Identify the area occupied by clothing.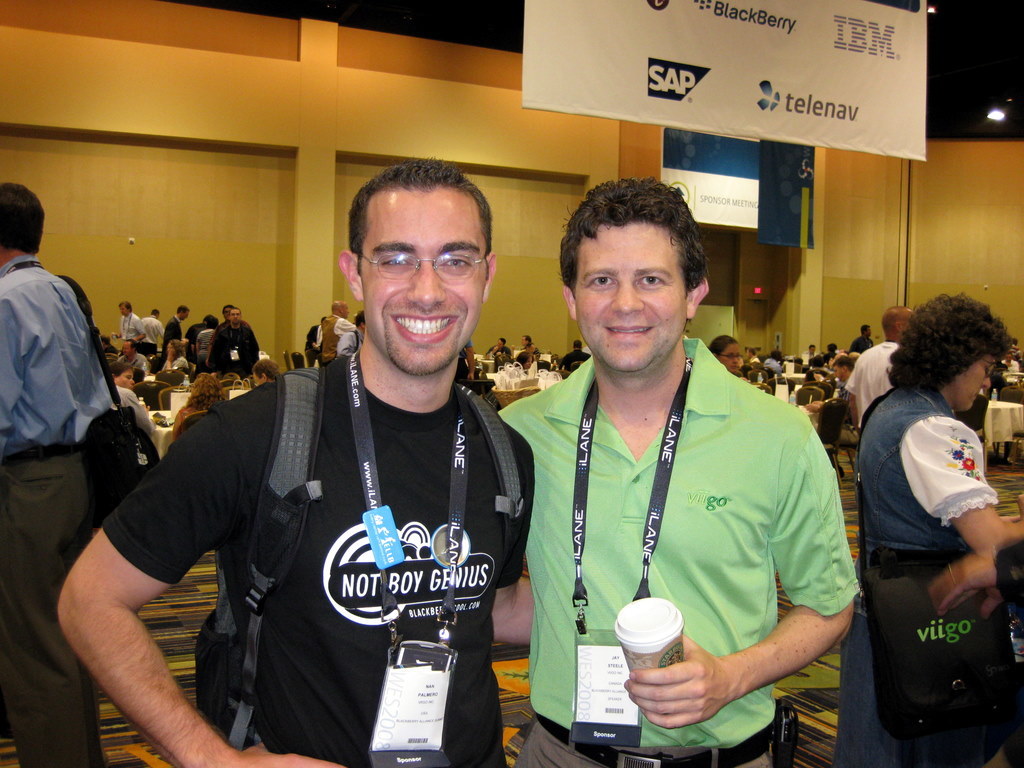
Area: (left=0, top=254, right=103, bottom=767).
